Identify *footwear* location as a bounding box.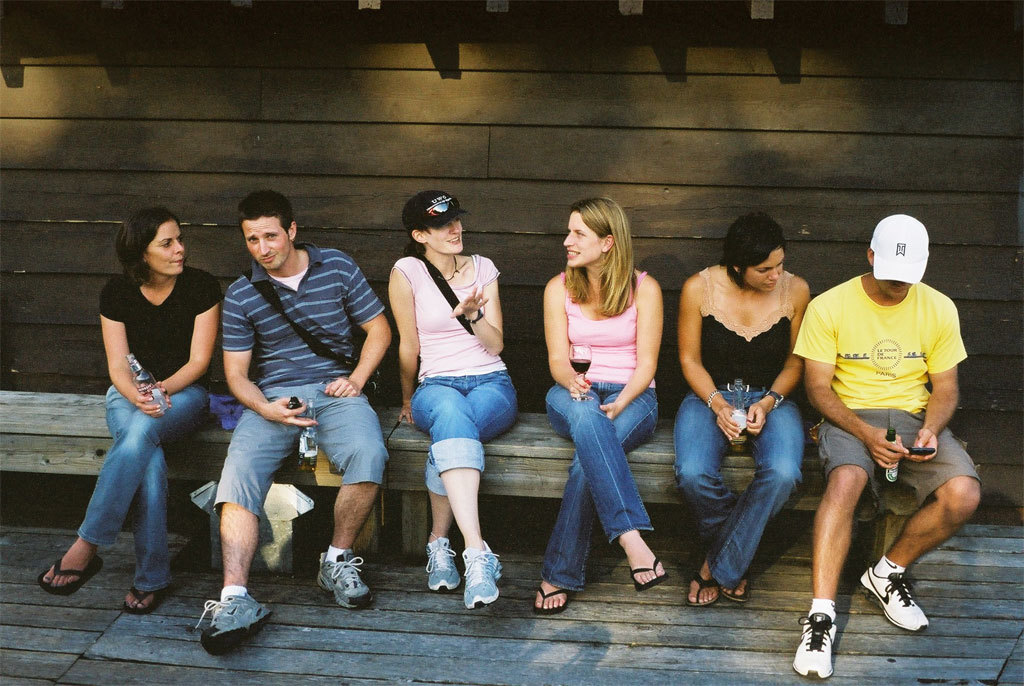
pyautogui.locateOnScreen(531, 582, 571, 613).
